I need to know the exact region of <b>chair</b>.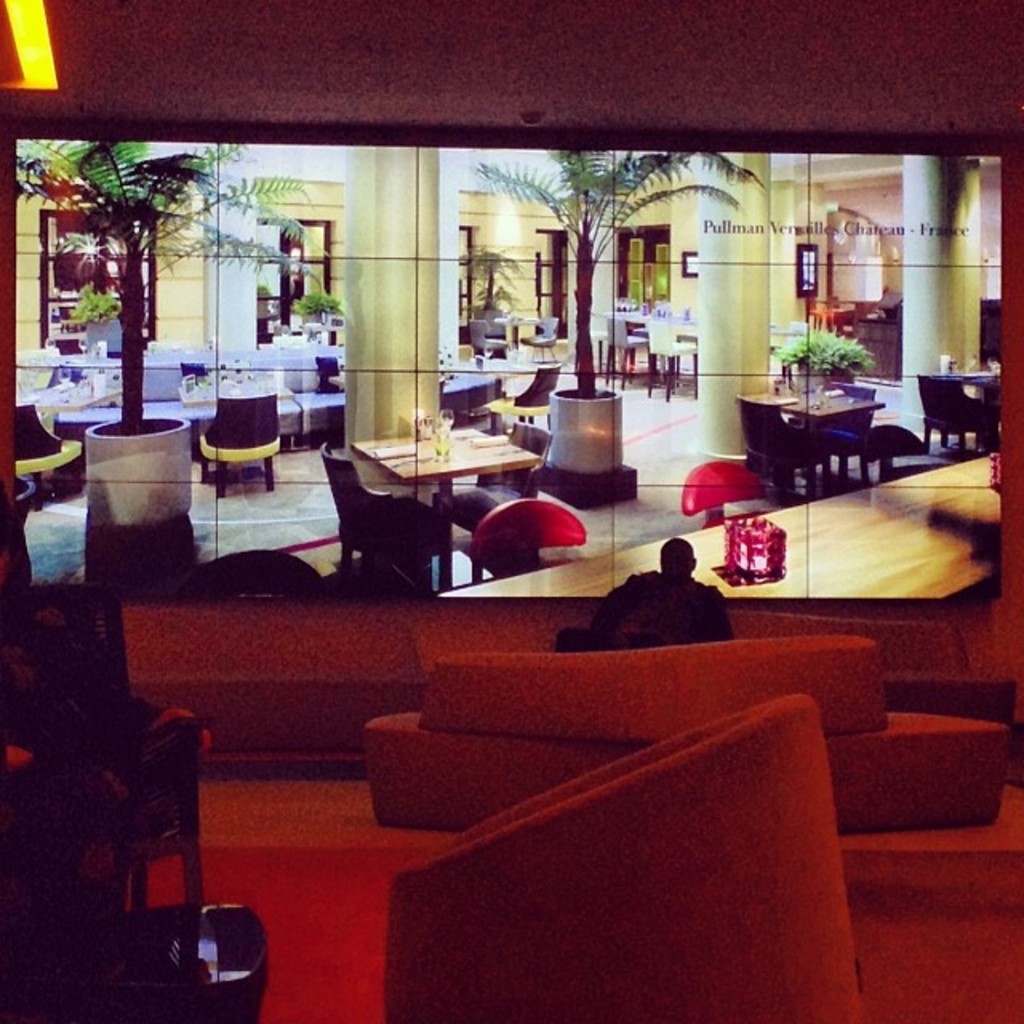
Region: box=[194, 392, 285, 496].
